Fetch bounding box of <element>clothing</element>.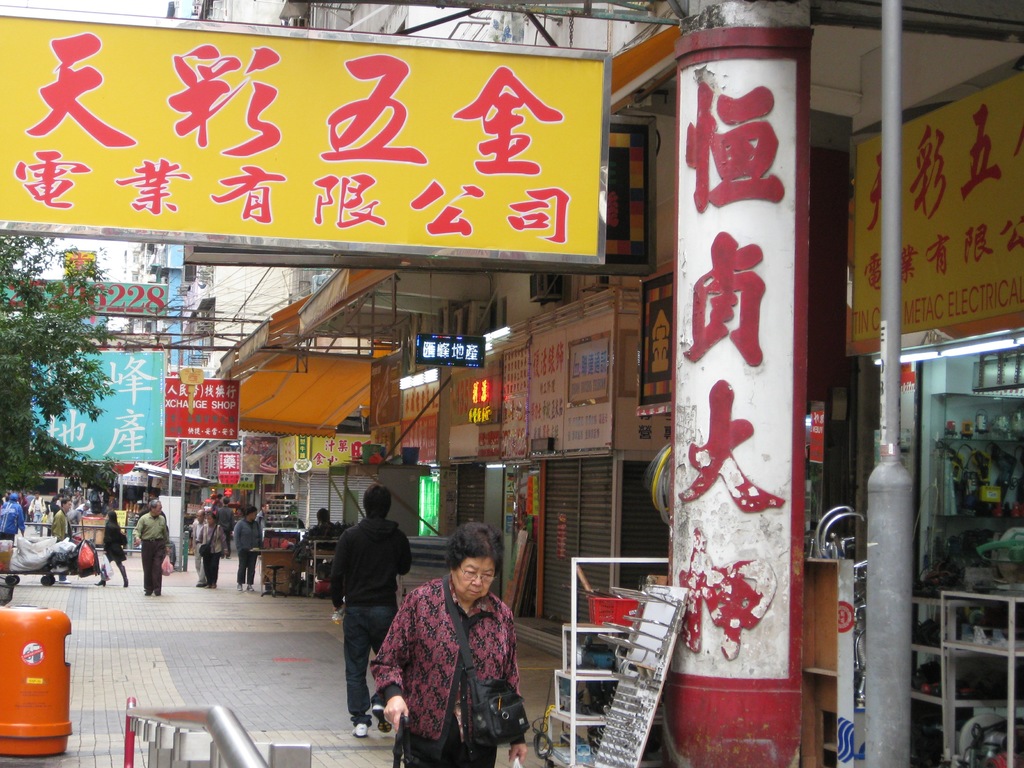
Bbox: bbox(46, 506, 67, 544).
